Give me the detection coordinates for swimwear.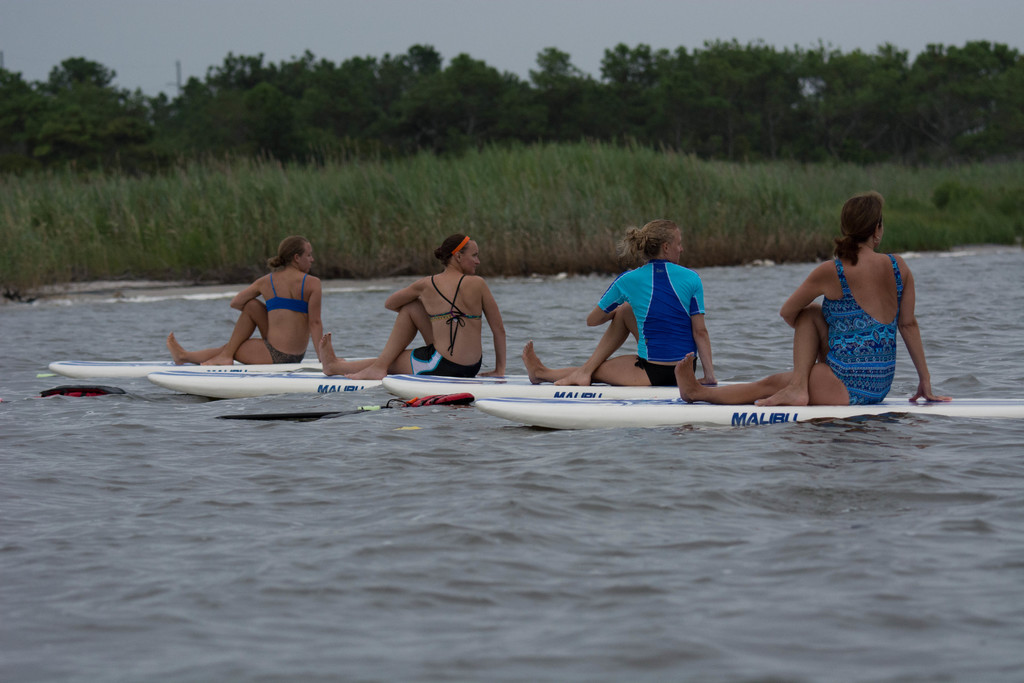
805,249,920,409.
